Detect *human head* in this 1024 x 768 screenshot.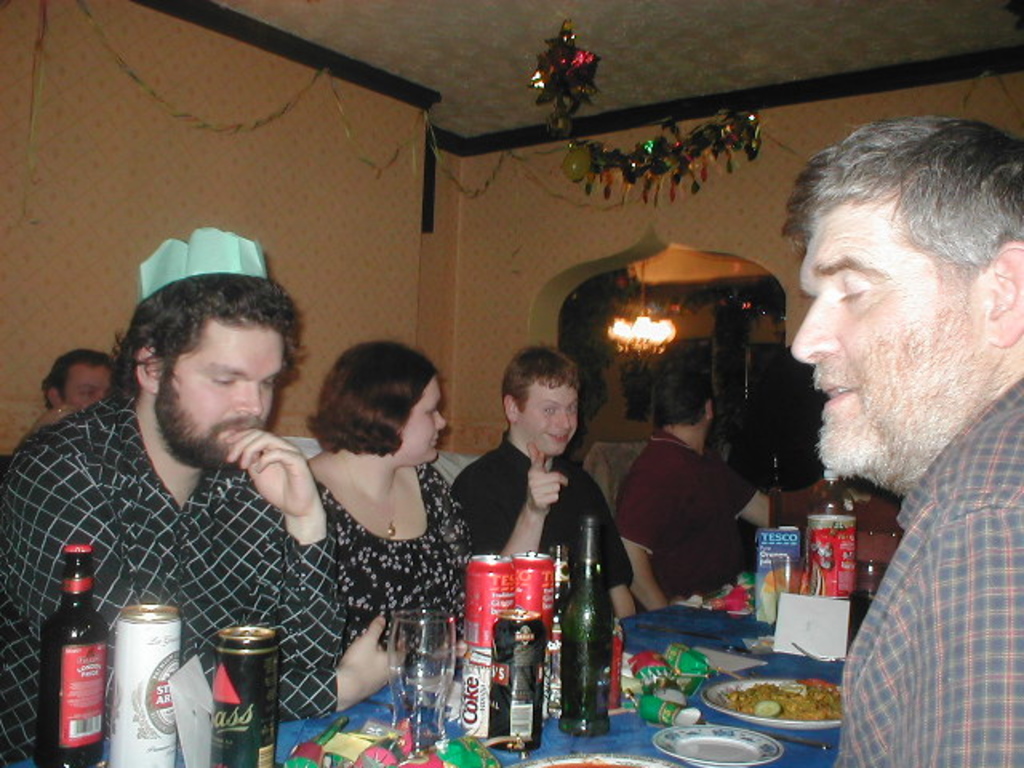
Detection: {"x1": 38, "y1": 346, "x2": 115, "y2": 414}.
